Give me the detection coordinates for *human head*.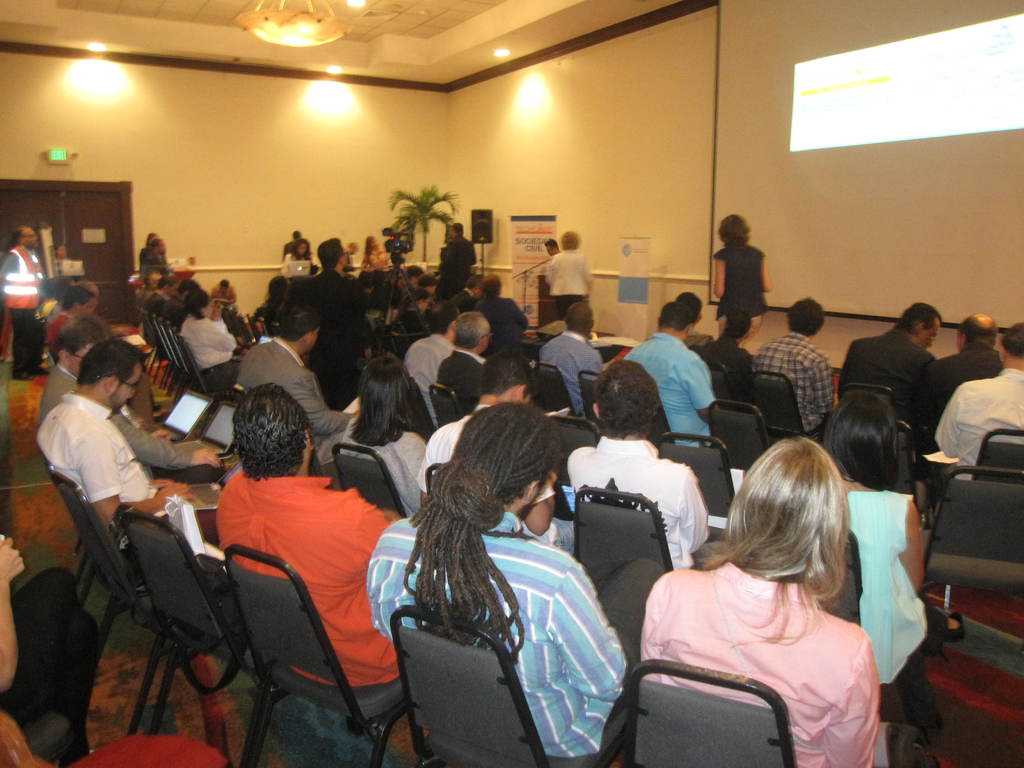
[455,314,493,356].
